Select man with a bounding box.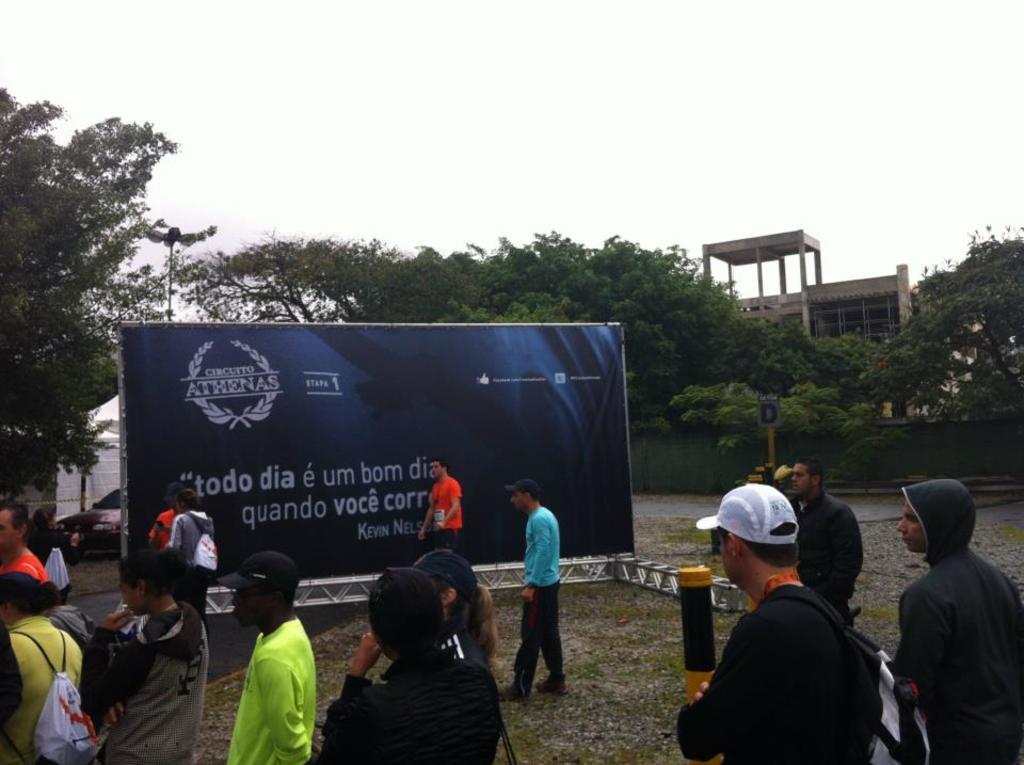
[x1=769, y1=459, x2=864, y2=628].
